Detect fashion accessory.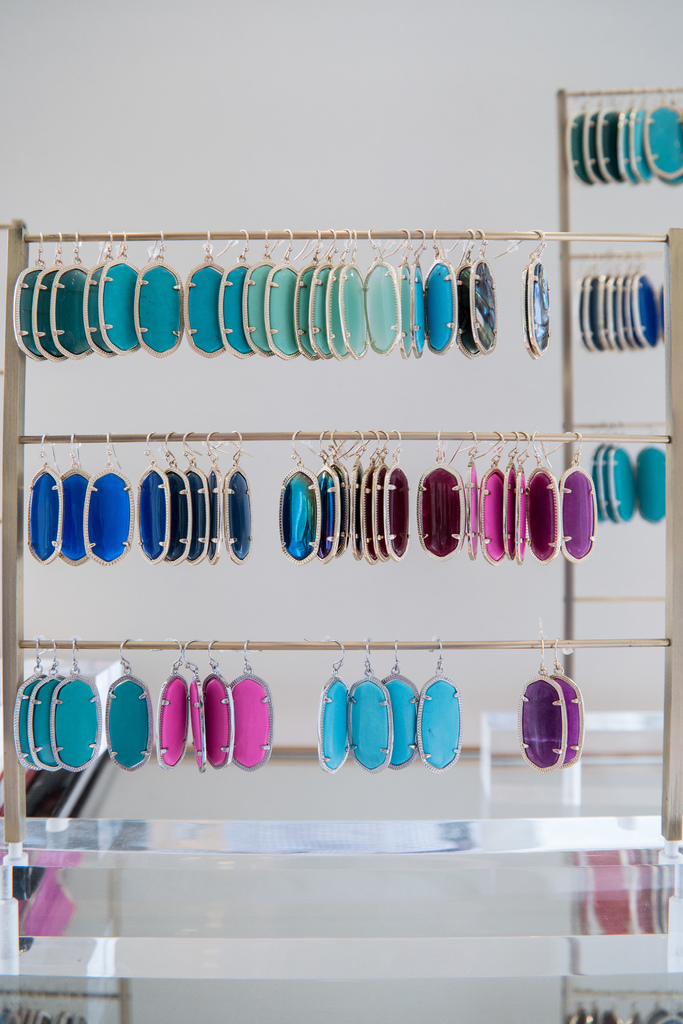
Detected at bbox=[390, 645, 419, 767].
